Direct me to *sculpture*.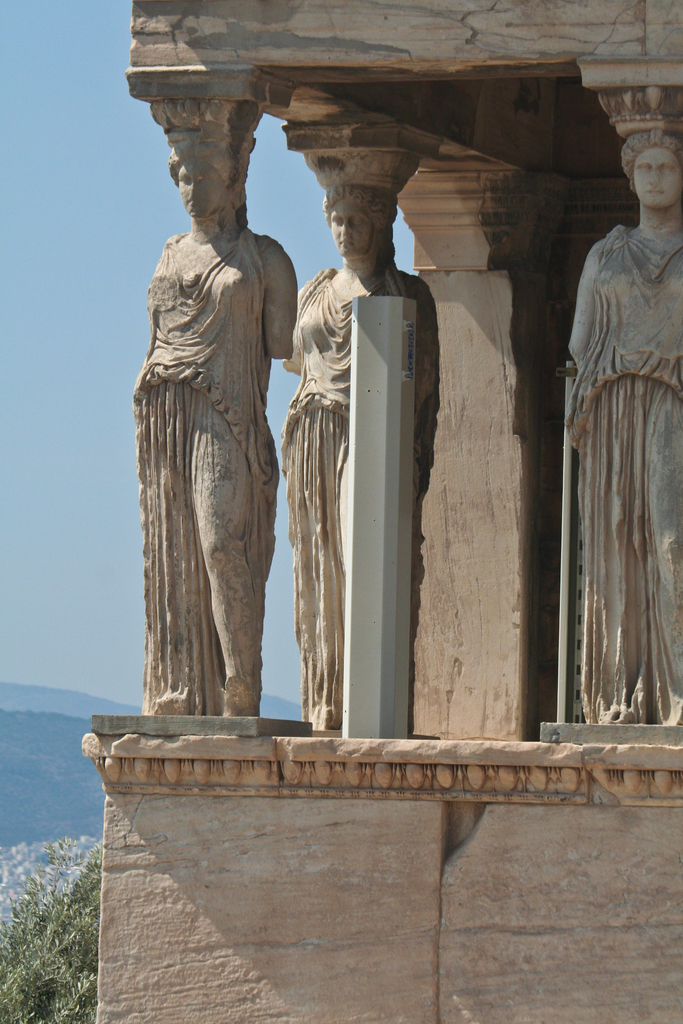
Direction: BBox(122, 90, 303, 734).
